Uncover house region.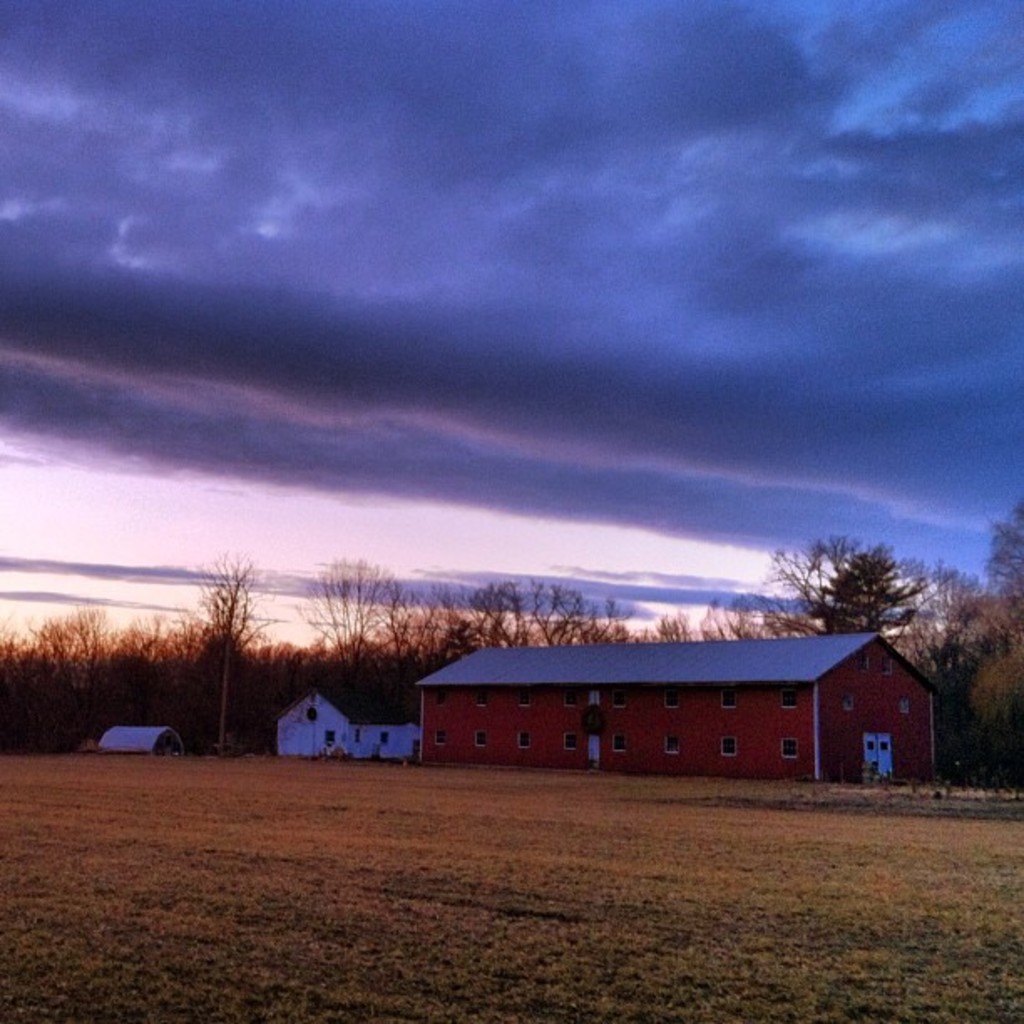
Uncovered: select_region(99, 726, 176, 756).
